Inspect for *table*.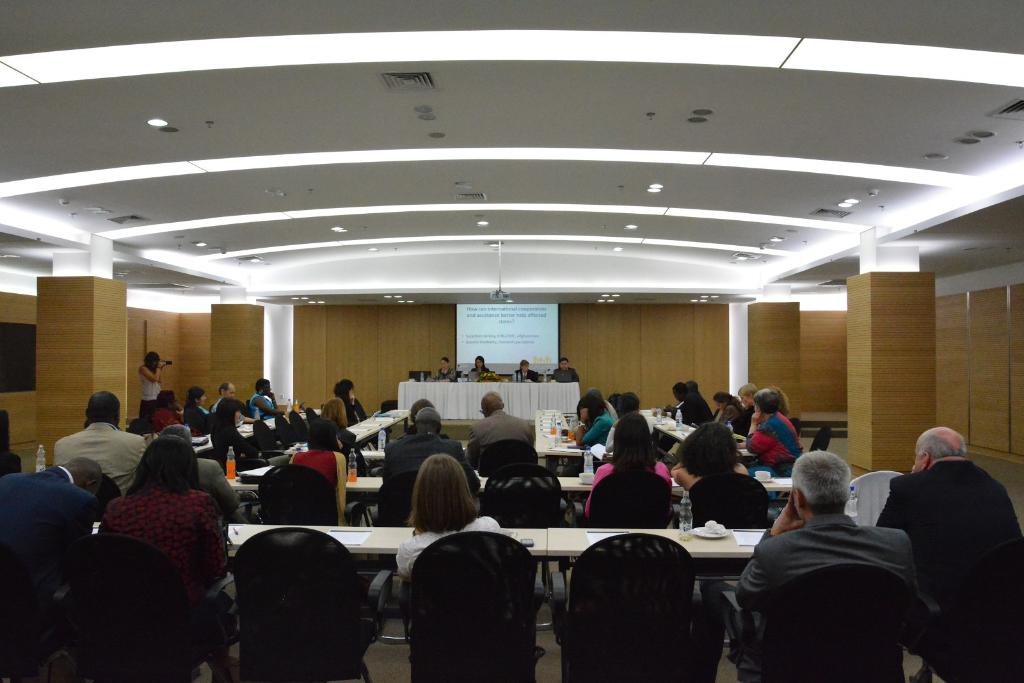
Inspection: left=89, top=520, right=545, bottom=558.
